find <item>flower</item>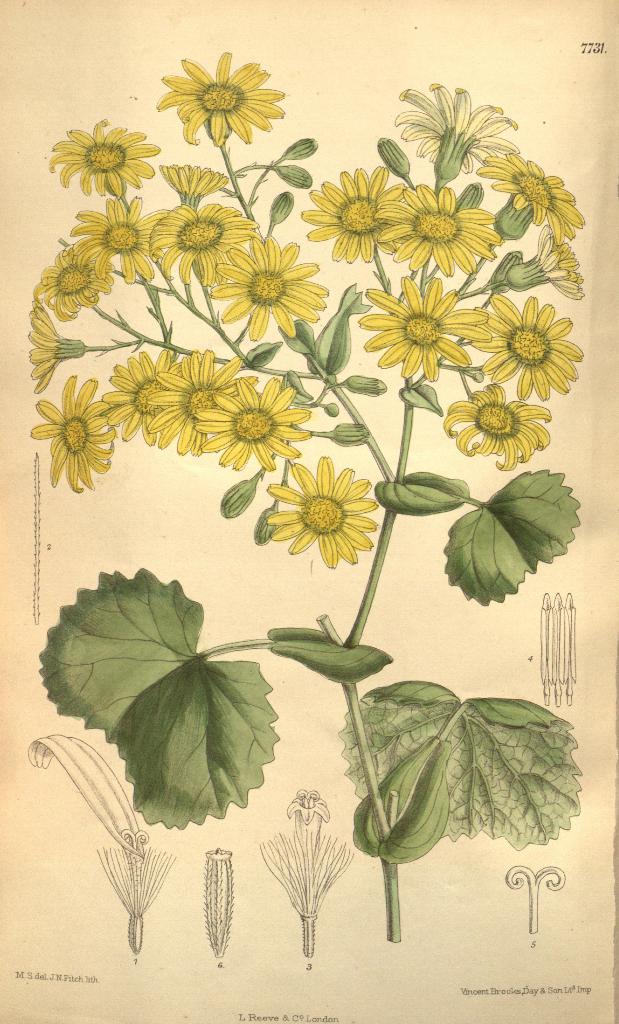
l=269, t=455, r=377, b=567
